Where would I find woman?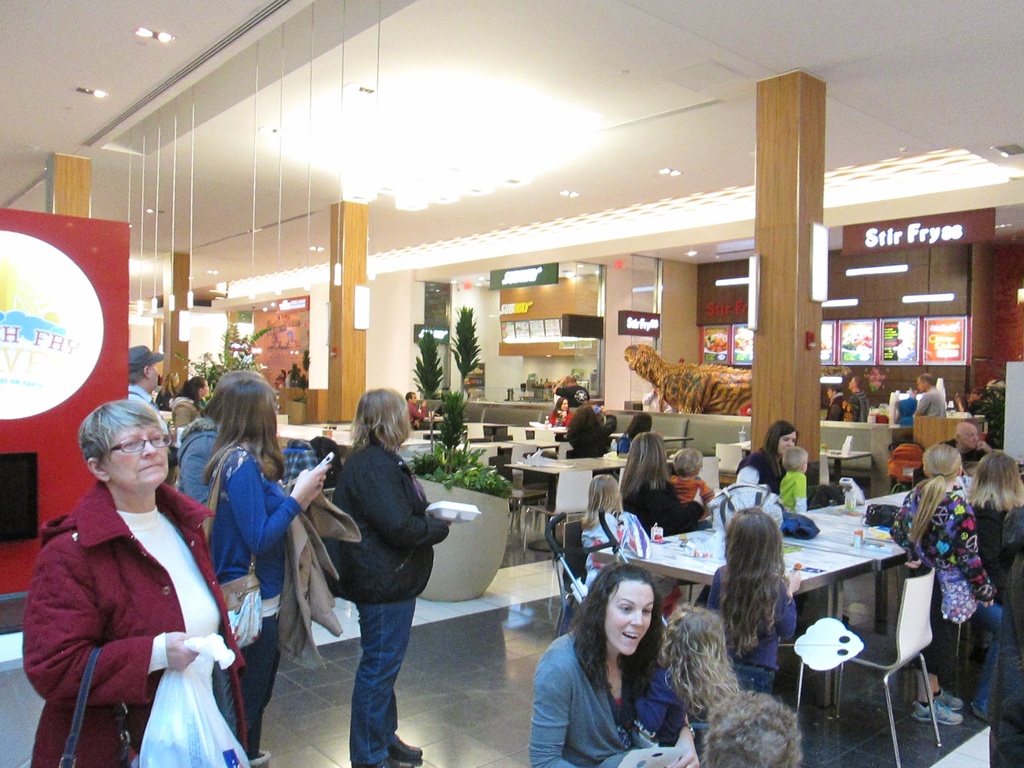
At region(619, 429, 700, 539).
